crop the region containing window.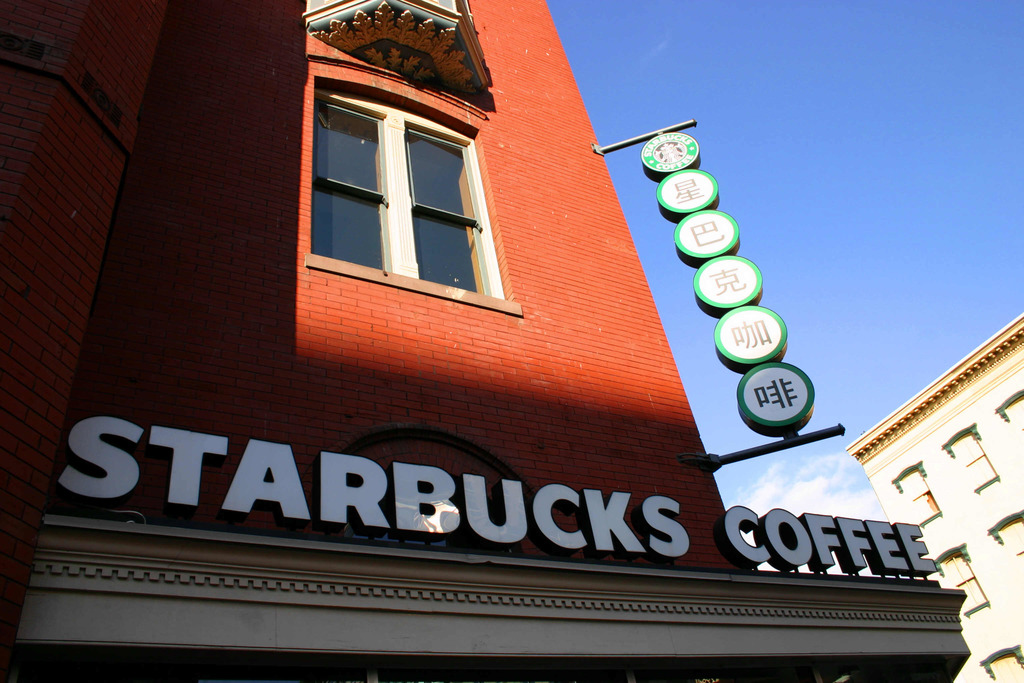
Crop region: 996:386:1023:441.
